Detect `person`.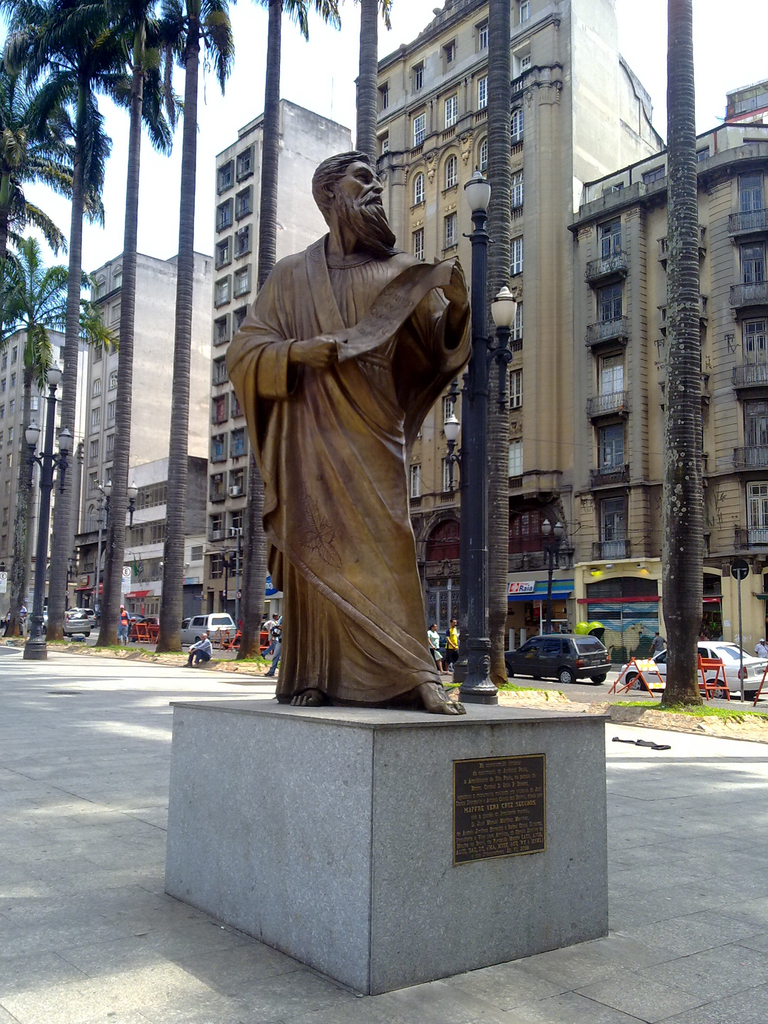
Detected at left=234, top=166, right=479, bottom=740.
